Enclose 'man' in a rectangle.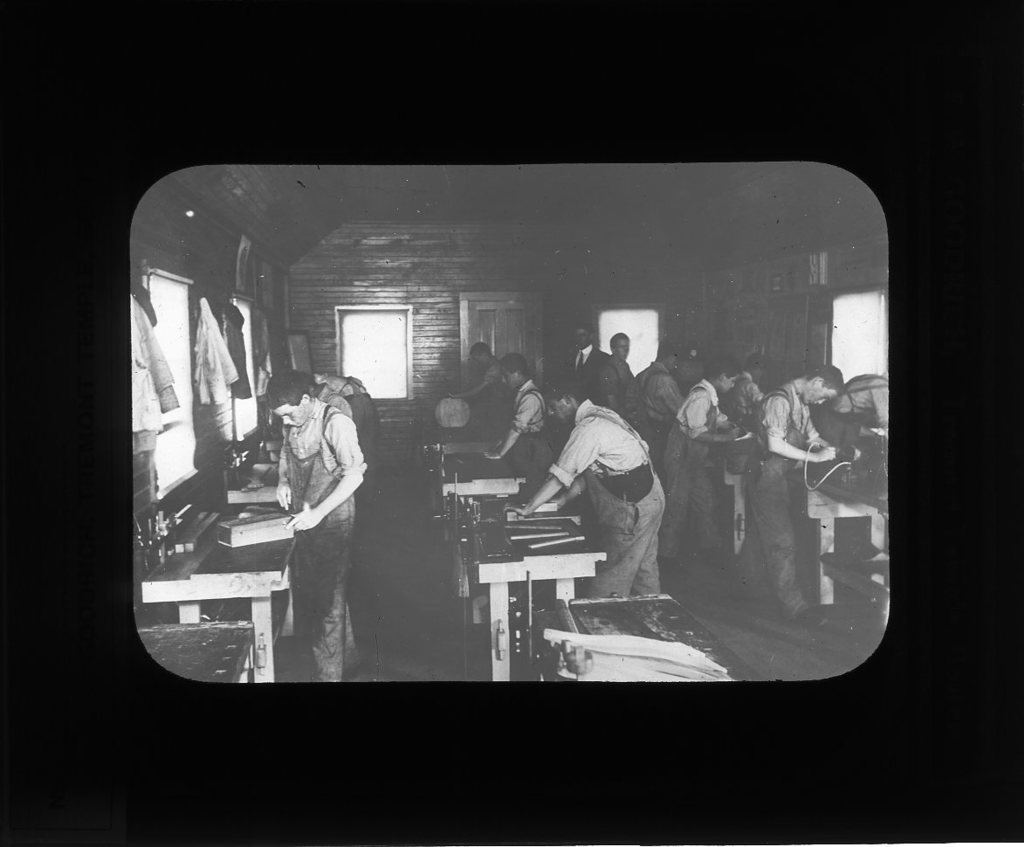
[left=484, top=355, right=546, bottom=459].
